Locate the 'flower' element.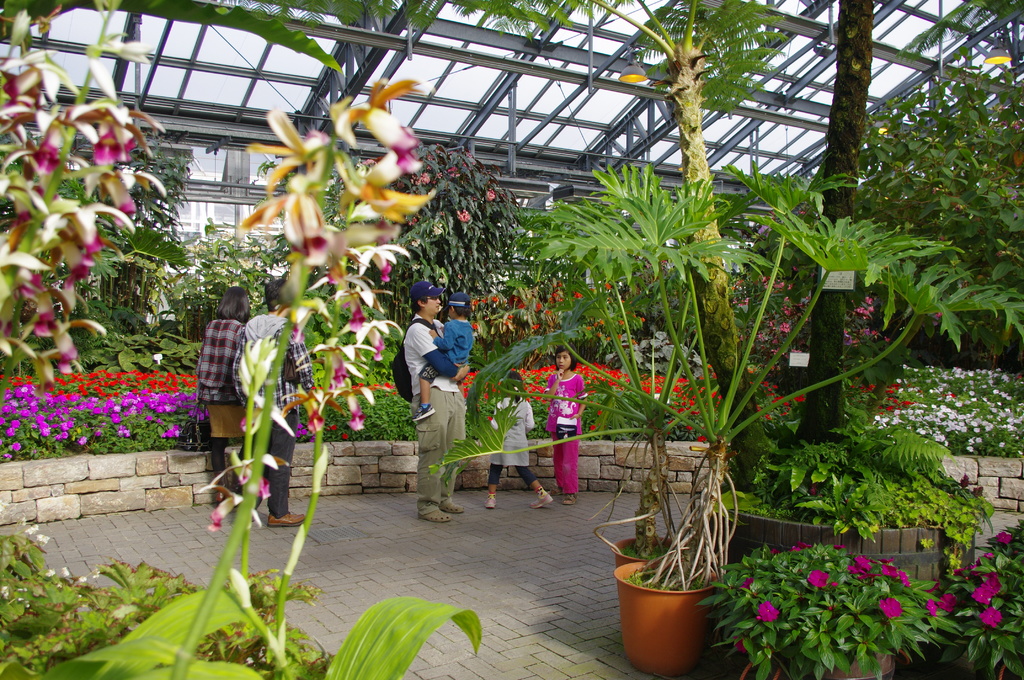
Element bbox: {"left": 987, "top": 606, "right": 1004, "bottom": 627}.
